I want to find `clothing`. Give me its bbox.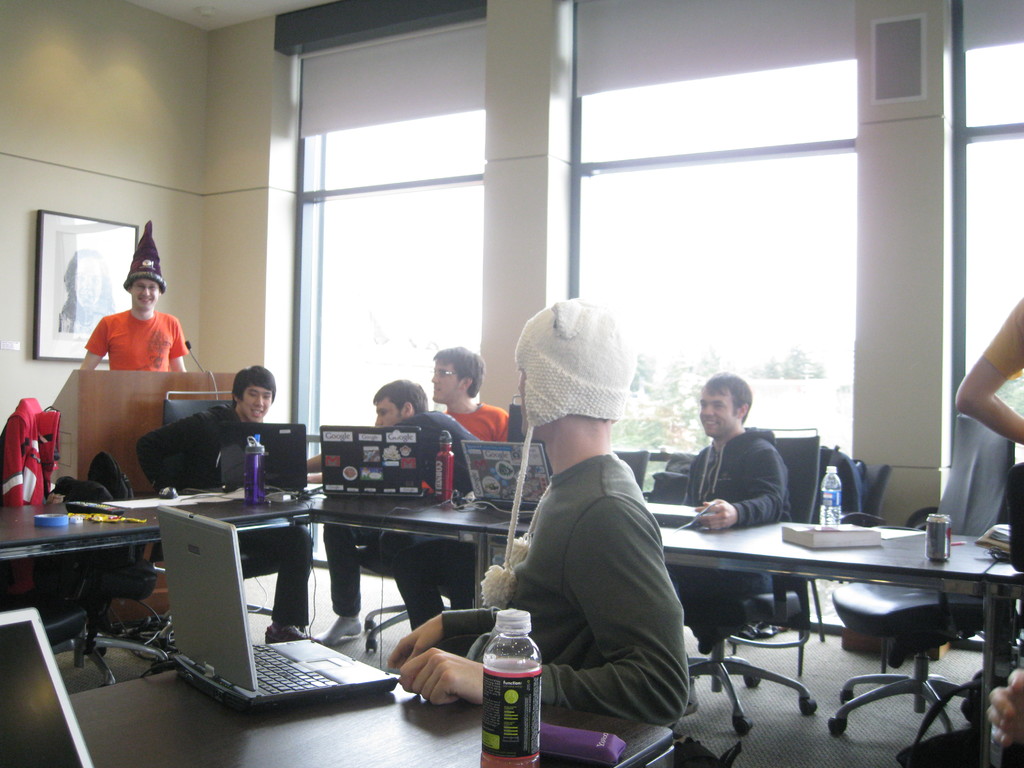
(133, 399, 308, 637).
